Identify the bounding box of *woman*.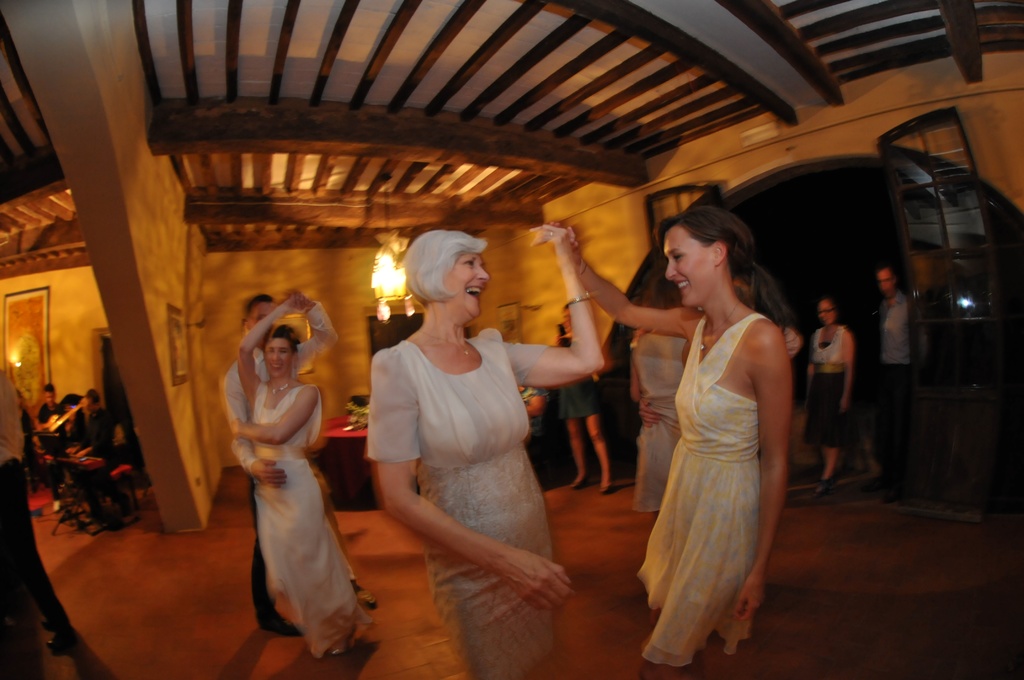
detection(808, 296, 852, 497).
